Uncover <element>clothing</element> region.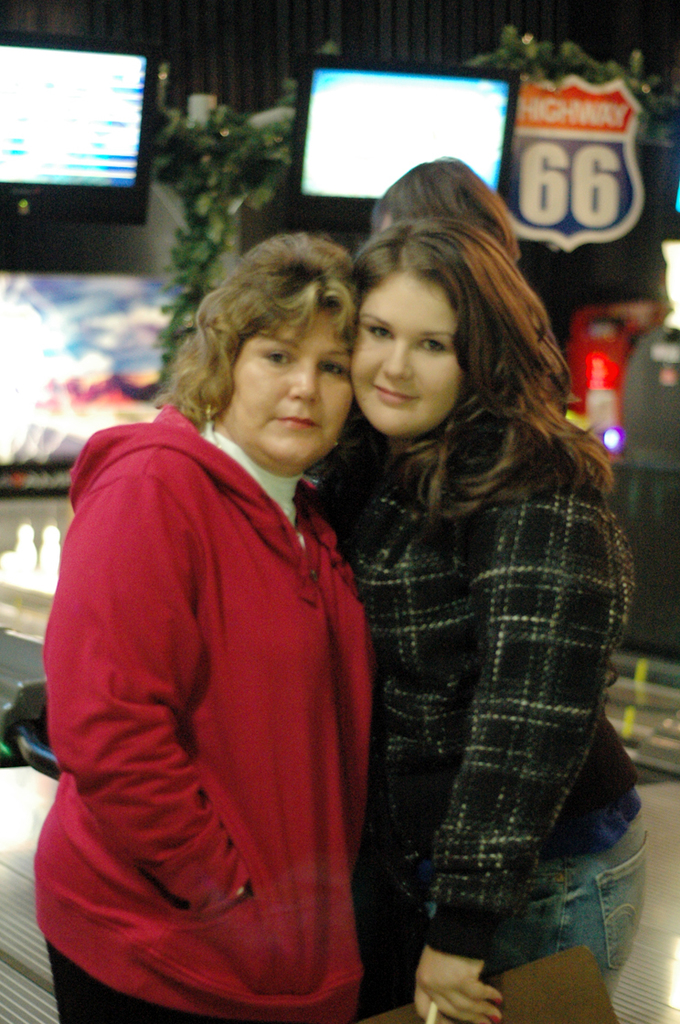
Uncovered: box=[343, 402, 625, 972].
